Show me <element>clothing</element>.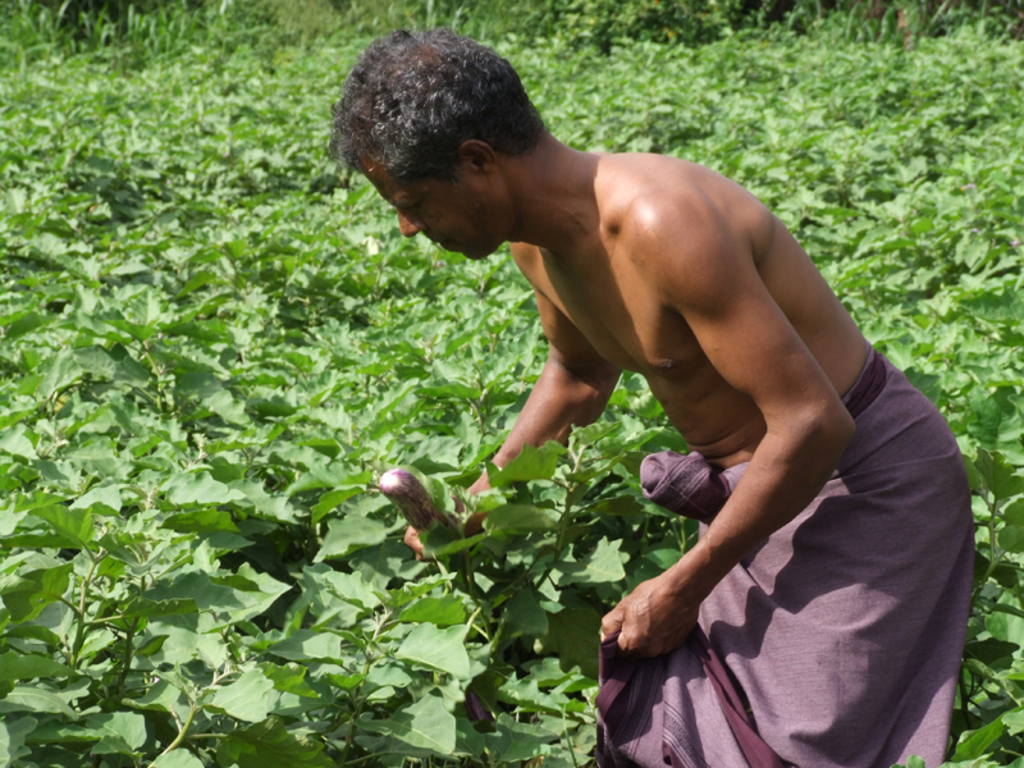
<element>clothing</element> is here: Rect(588, 349, 979, 767).
